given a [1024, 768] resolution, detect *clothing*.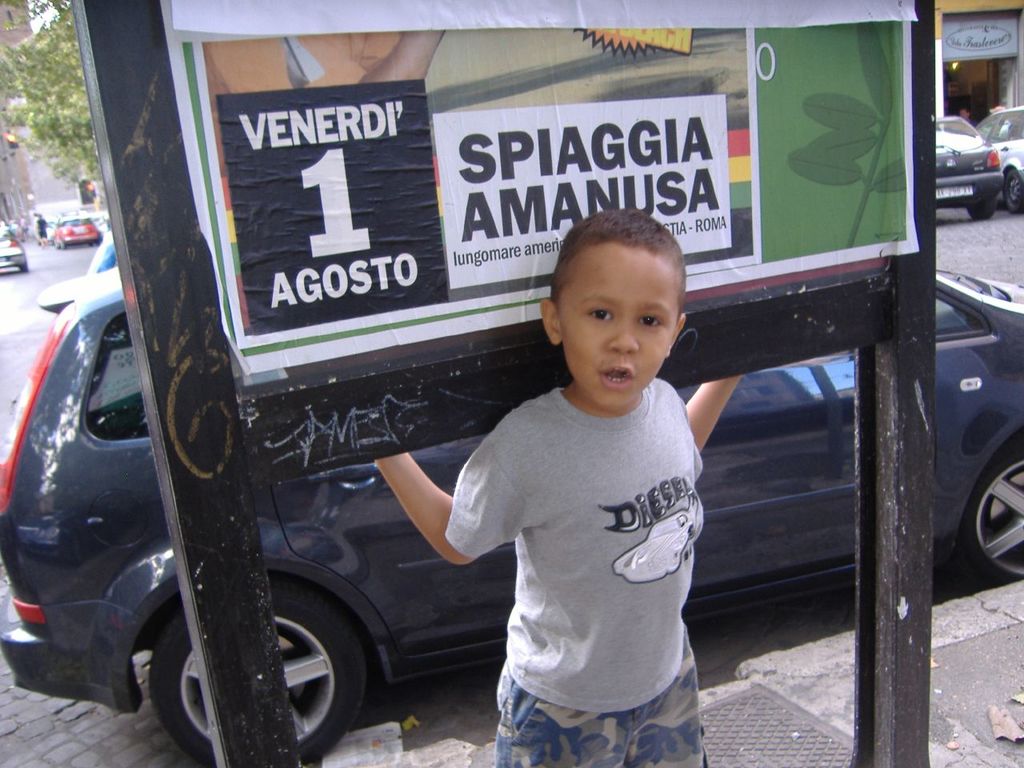
(left=445, top=384, right=705, bottom=767).
